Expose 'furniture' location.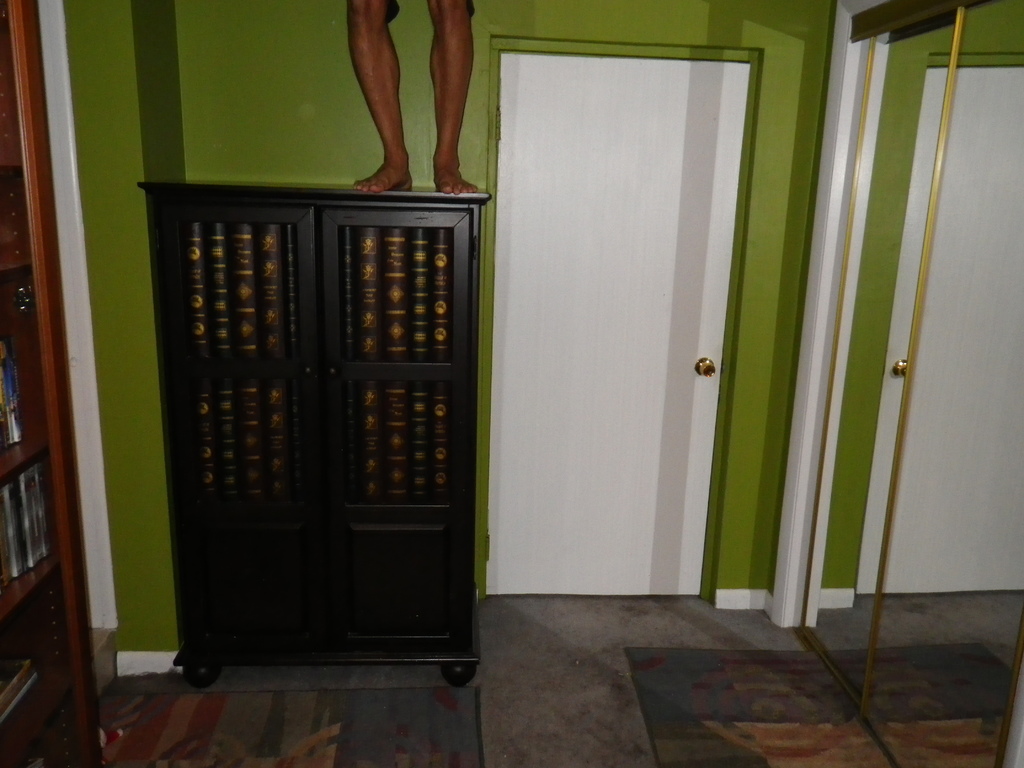
Exposed at crop(136, 175, 492, 688).
